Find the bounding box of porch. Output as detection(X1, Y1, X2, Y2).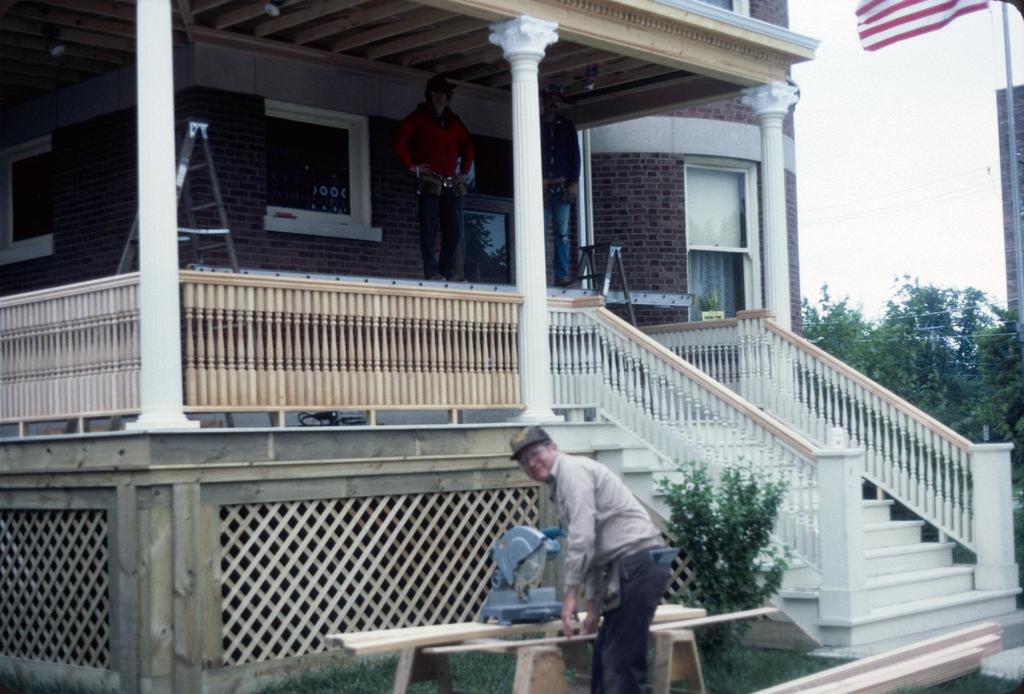
detection(0, 270, 740, 440).
